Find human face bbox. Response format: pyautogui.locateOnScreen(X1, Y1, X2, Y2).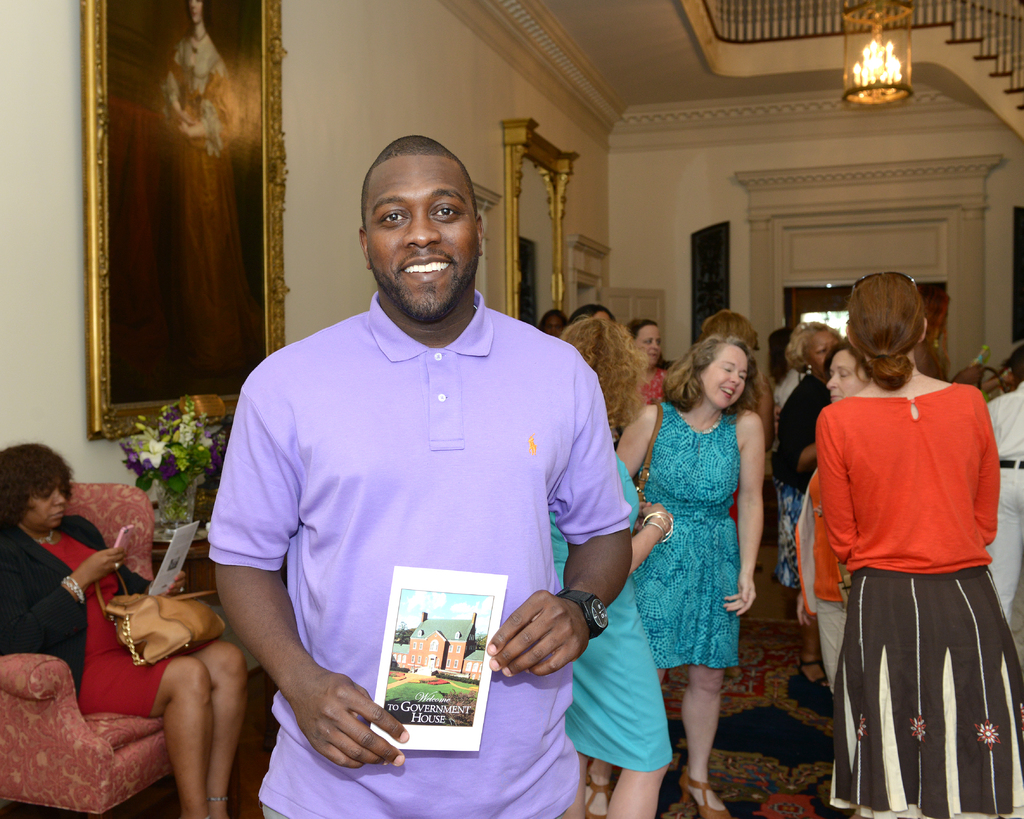
pyautogui.locateOnScreen(802, 331, 837, 378).
